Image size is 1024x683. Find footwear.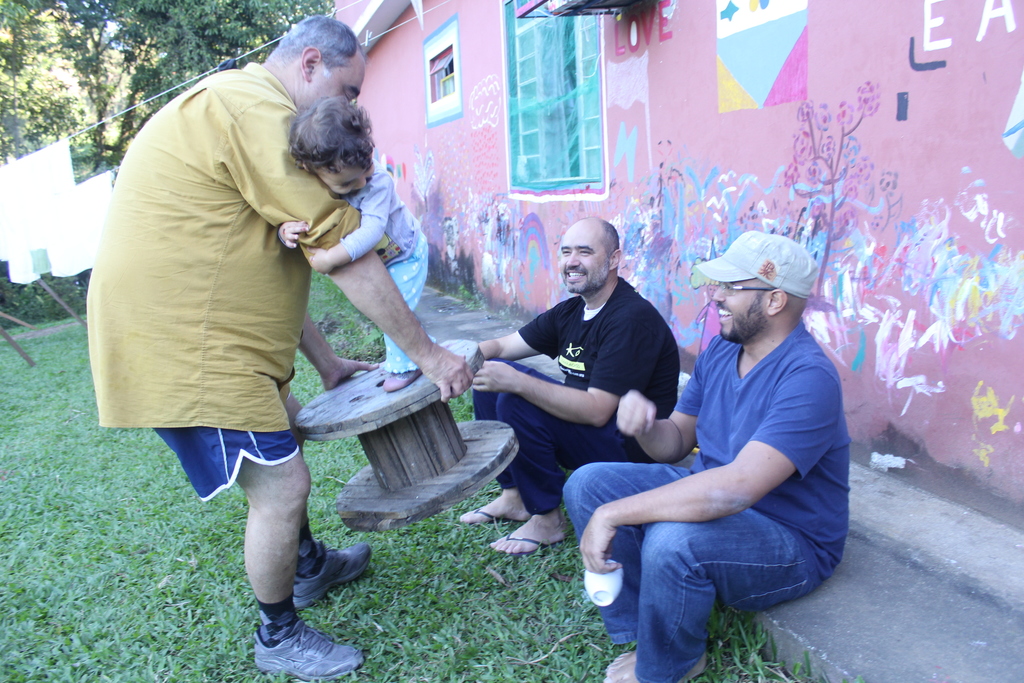
bbox=[491, 525, 554, 556].
